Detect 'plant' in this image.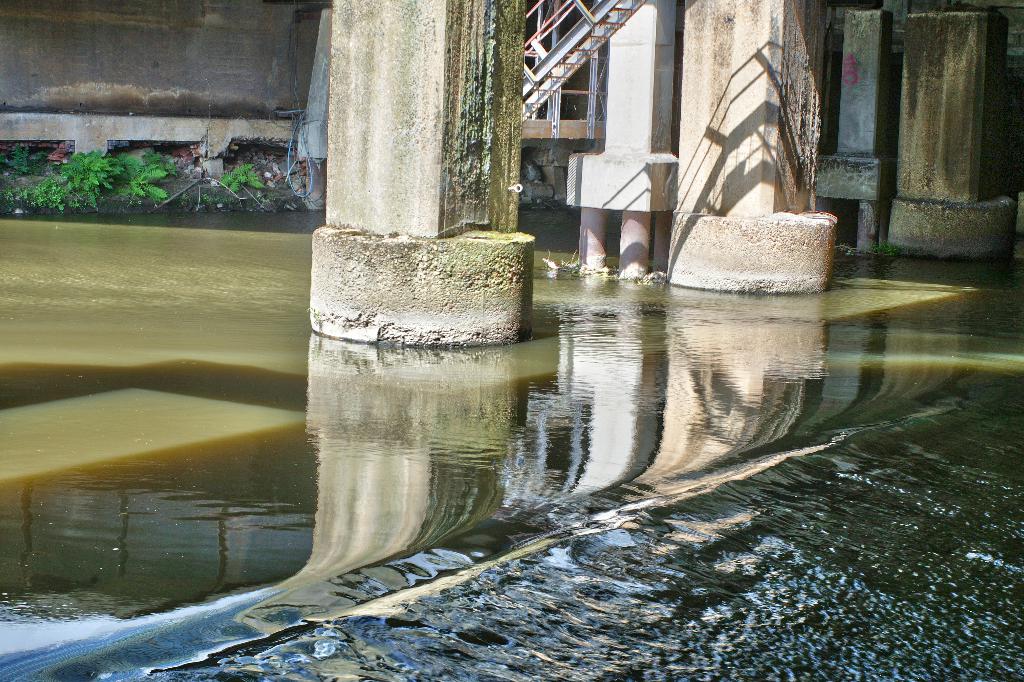
Detection: [257,190,276,206].
